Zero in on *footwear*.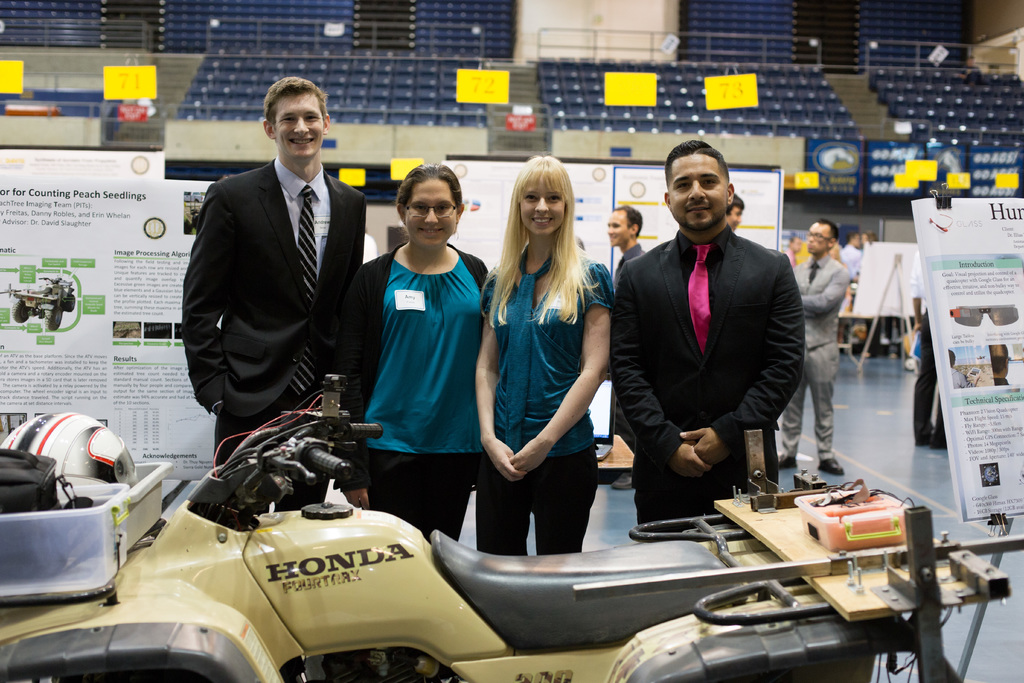
Zeroed in: <region>819, 459, 844, 478</region>.
